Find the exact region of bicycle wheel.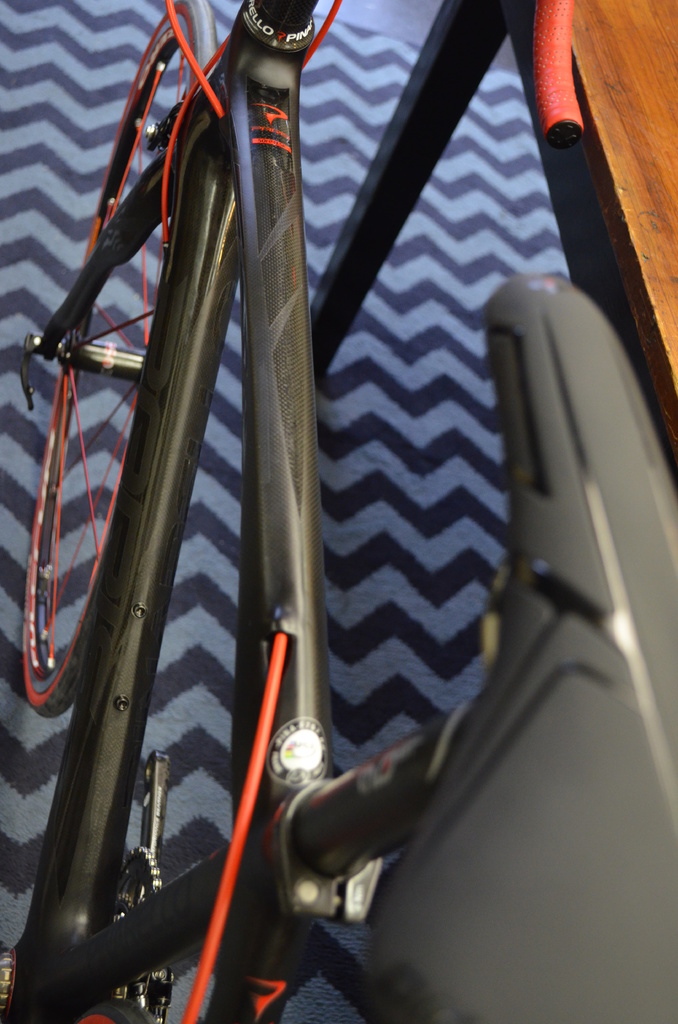
Exact region: crop(16, 0, 223, 721).
